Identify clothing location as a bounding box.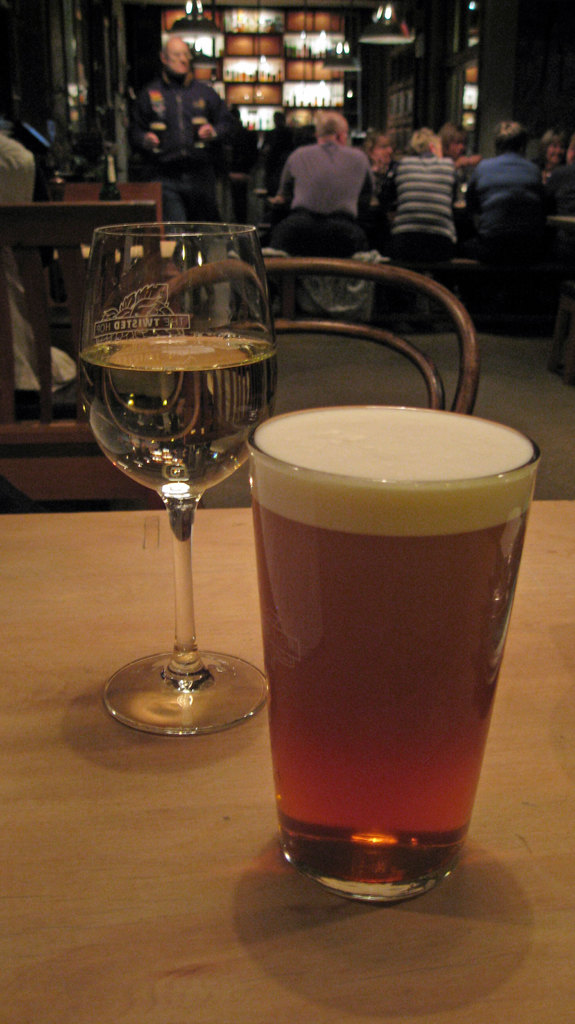
129:56:243:196.
